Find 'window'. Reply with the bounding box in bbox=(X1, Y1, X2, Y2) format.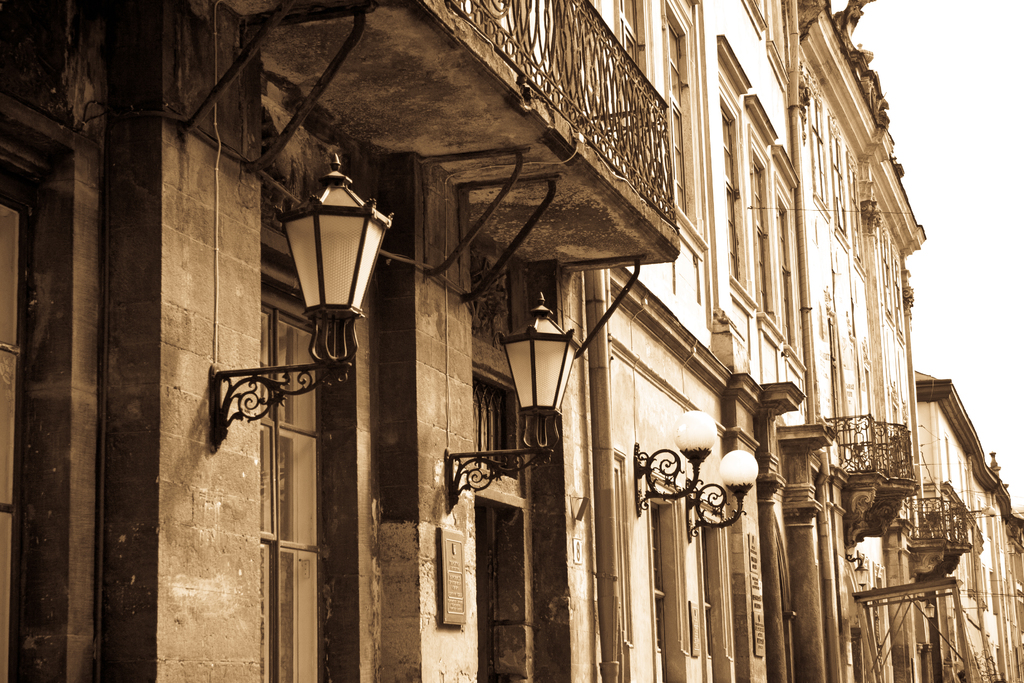
bbox=(653, 4, 719, 219).
